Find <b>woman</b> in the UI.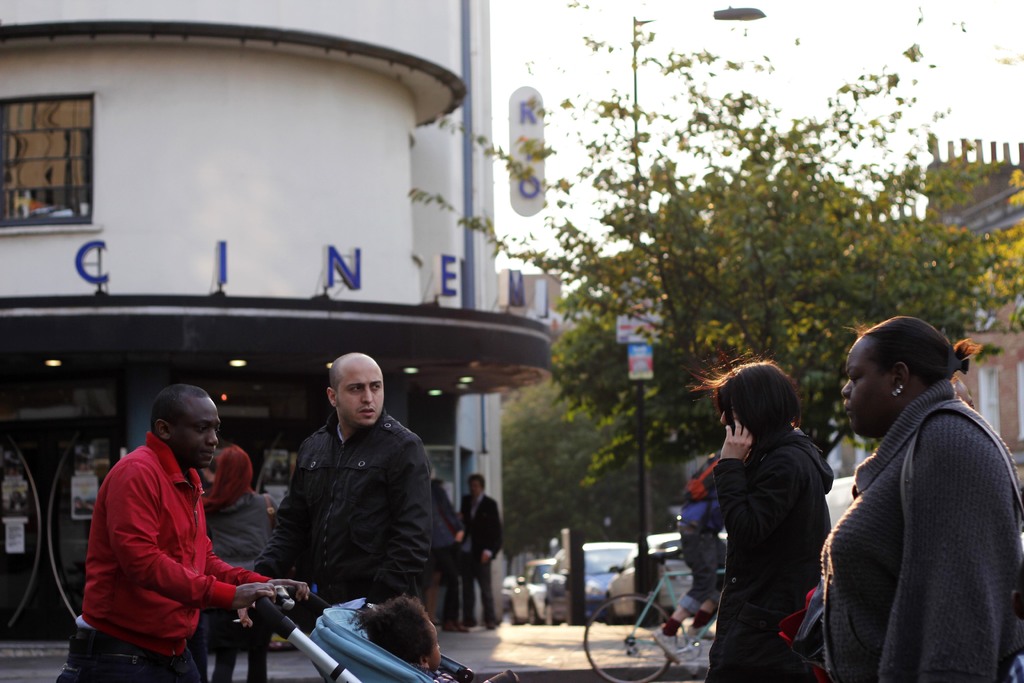
UI element at crop(200, 445, 278, 682).
